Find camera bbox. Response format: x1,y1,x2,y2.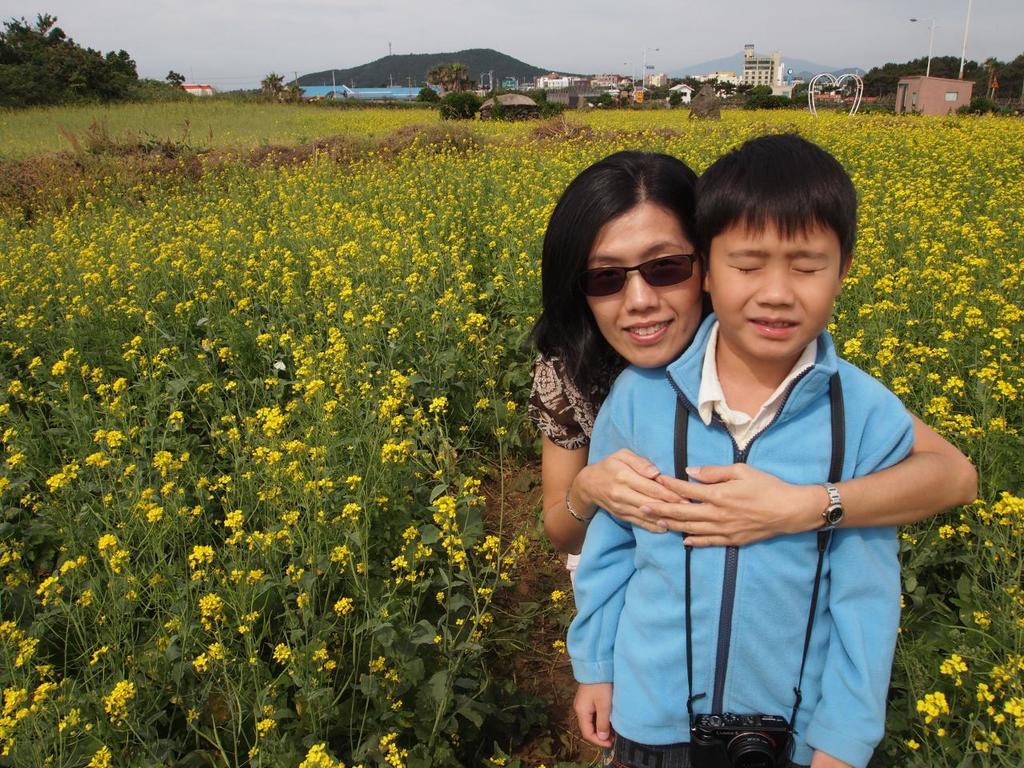
688,714,796,767.
